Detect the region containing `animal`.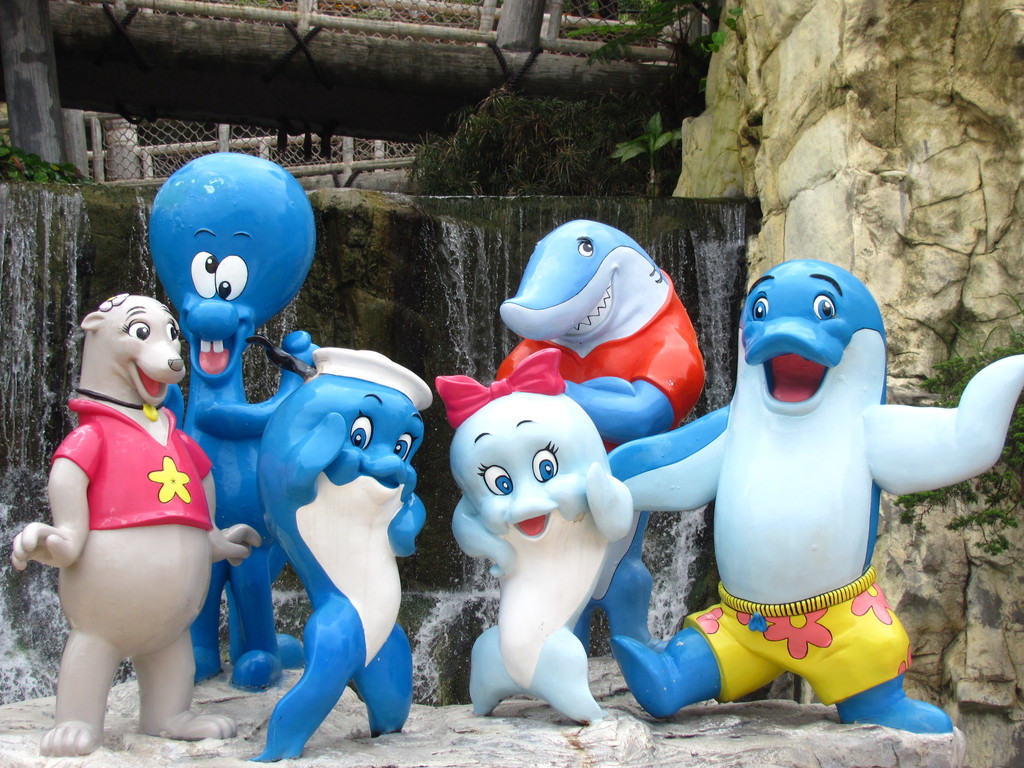
{"left": 163, "top": 151, "right": 323, "bottom": 695}.
